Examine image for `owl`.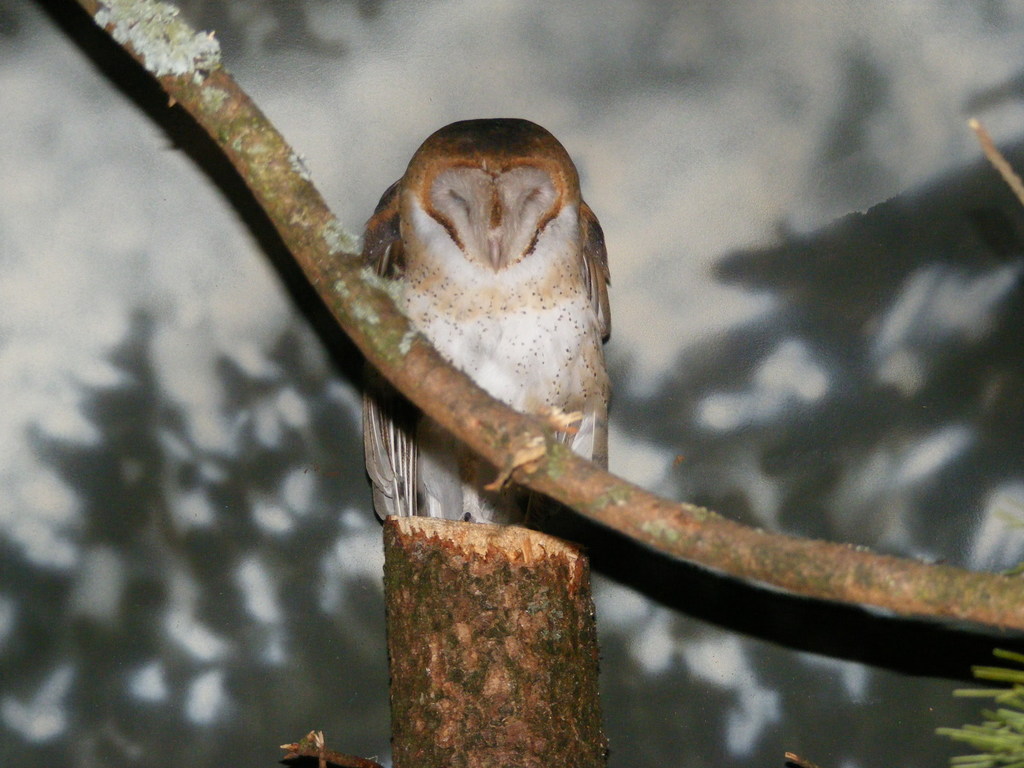
Examination result: 368 120 614 525.
